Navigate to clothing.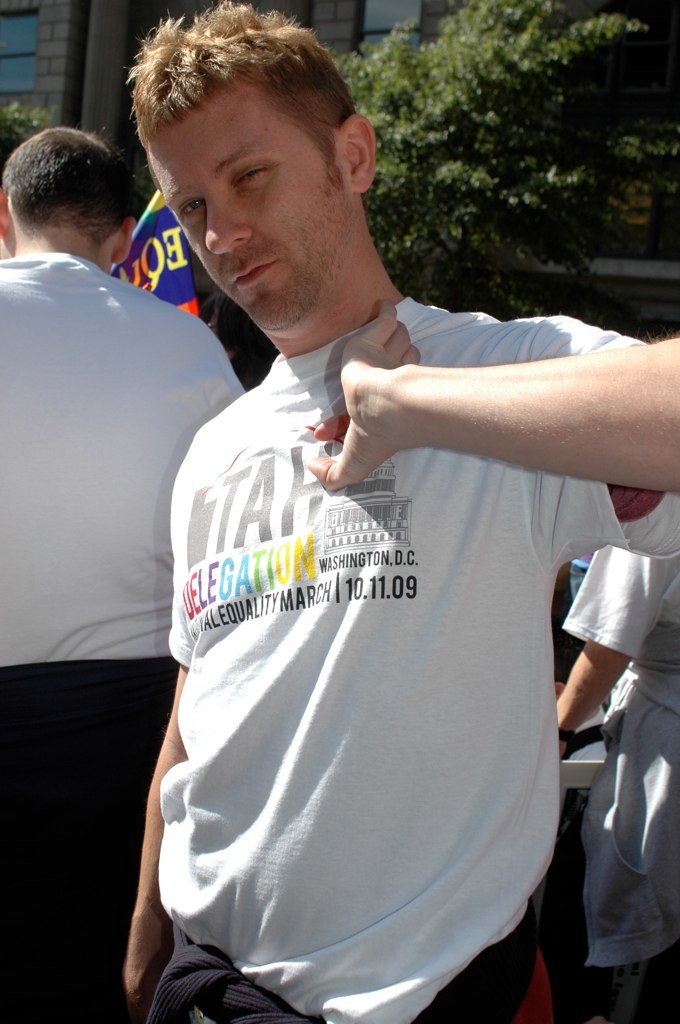
Navigation target: x1=130 y1=240 x2=608 y2=989.
